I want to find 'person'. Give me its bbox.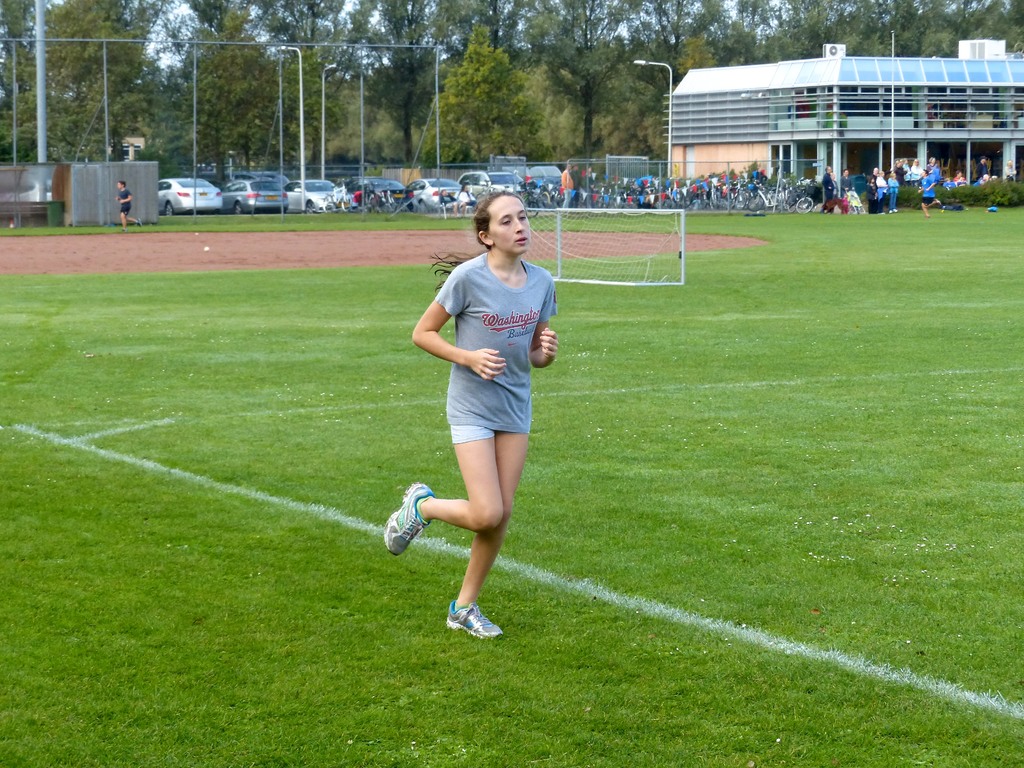
(892,153,1018,184).
